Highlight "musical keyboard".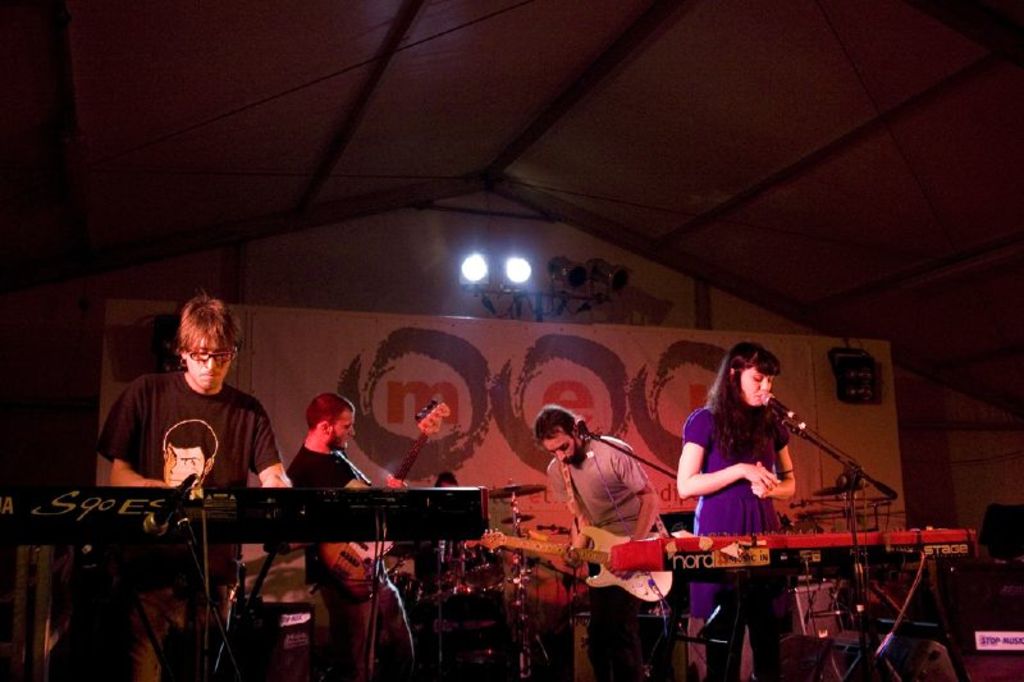
Highlighted region: 0, 477, 502, 543.
